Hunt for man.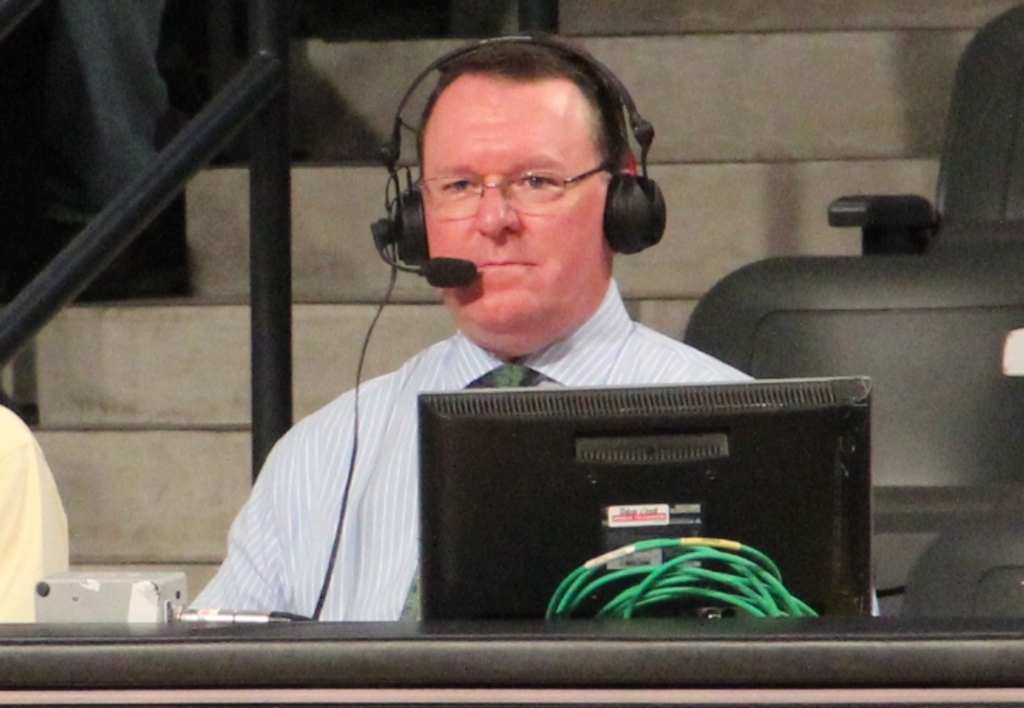
Hunted down at box=[177, 48, 884, 643].
